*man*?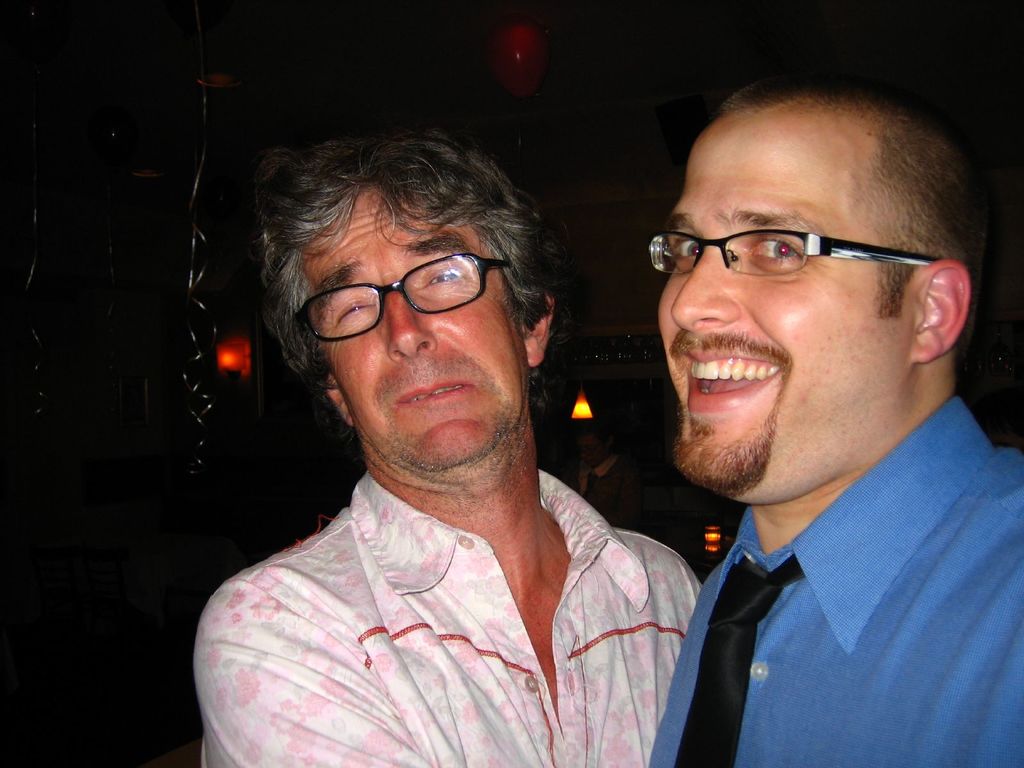
x1=168 y1=91 x2=749 y2=754
